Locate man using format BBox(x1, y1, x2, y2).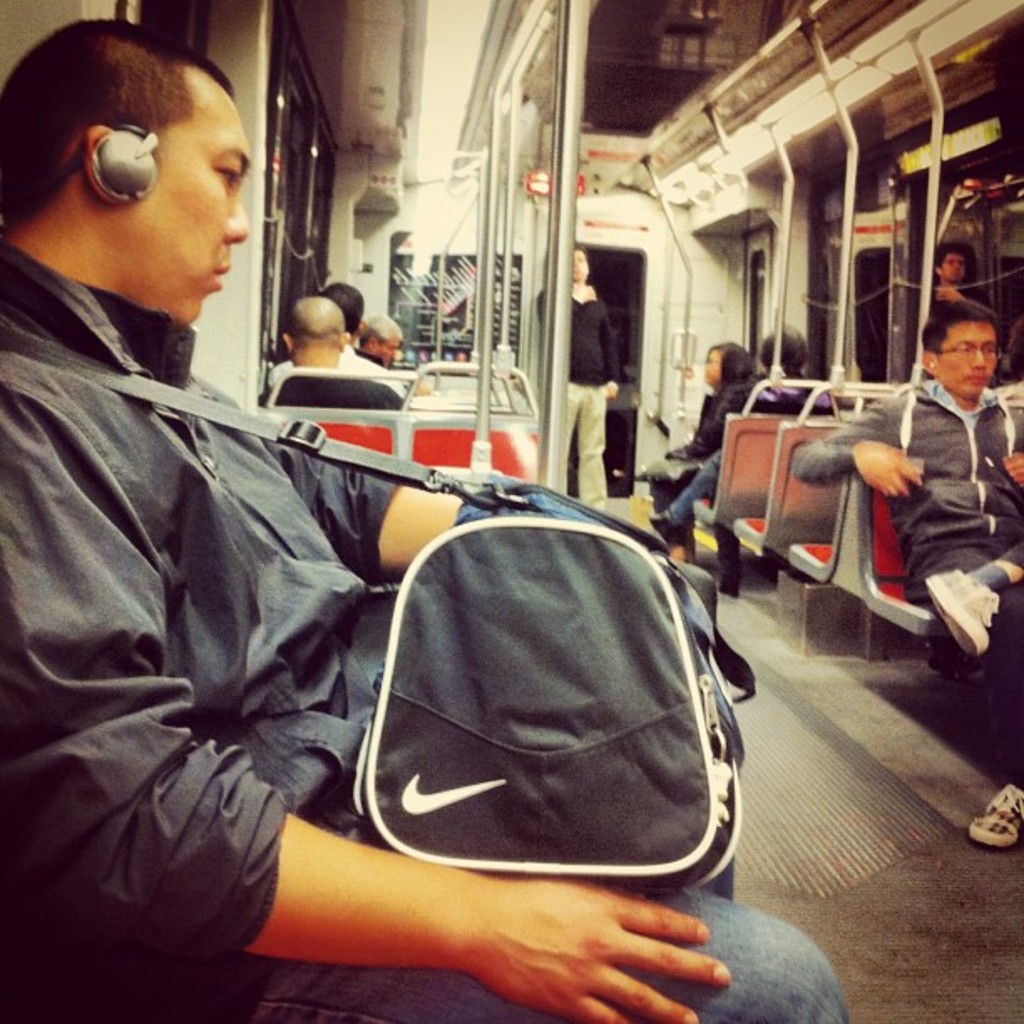
BBox(268, 291, 412, 407).
